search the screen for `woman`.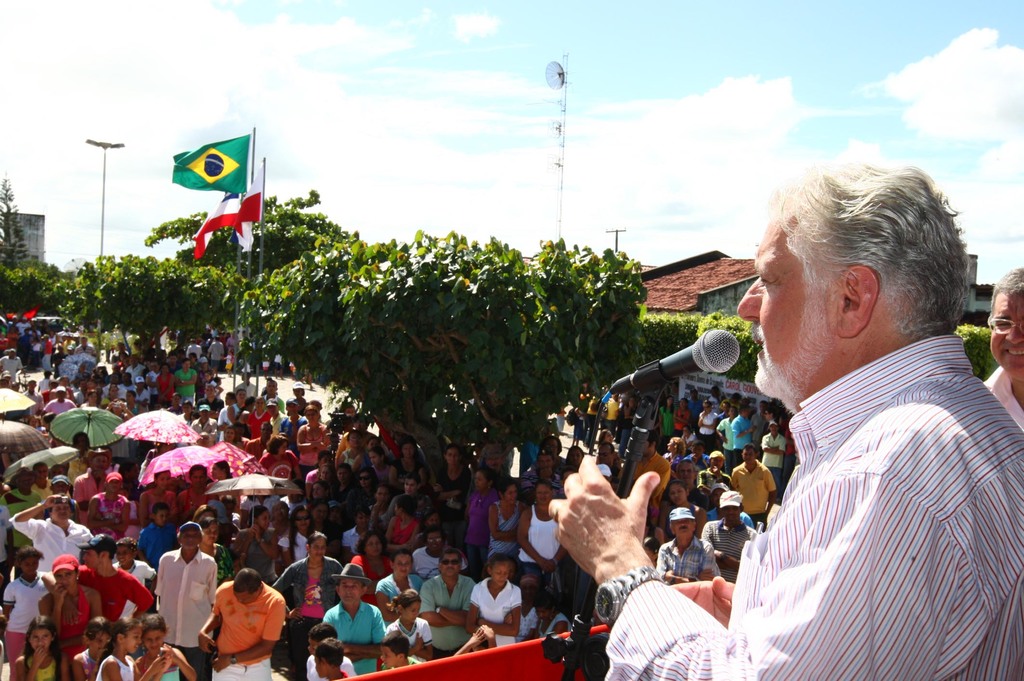
Found at select_region(374, 552, 426, 632).
